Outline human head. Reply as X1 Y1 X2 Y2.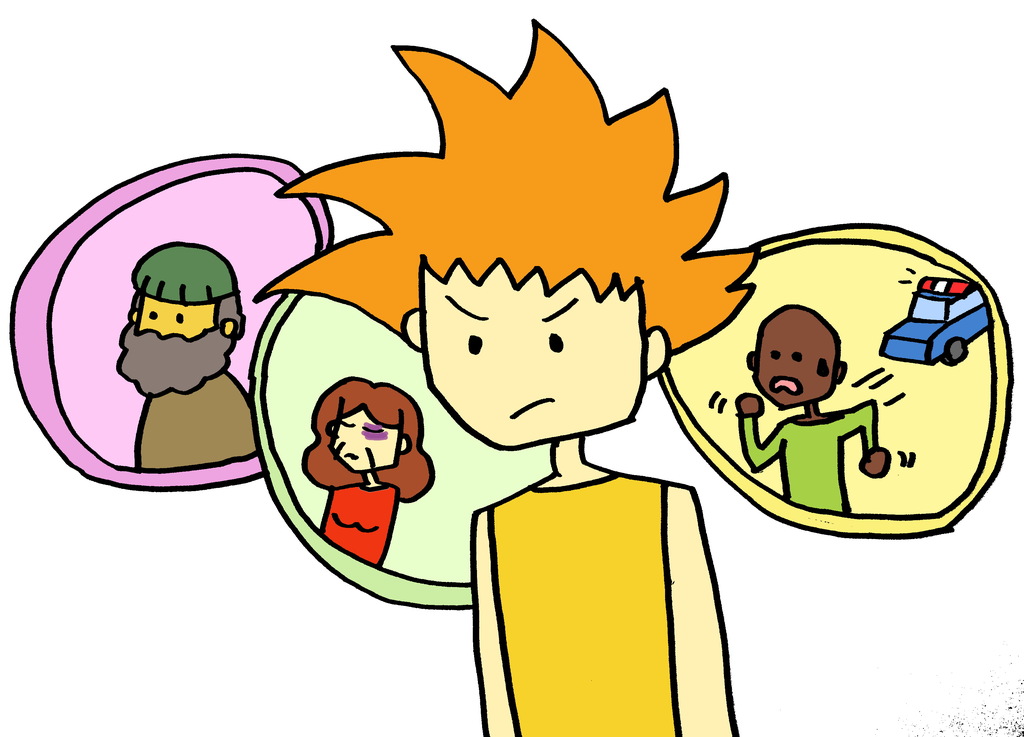
738 305 851 412.
